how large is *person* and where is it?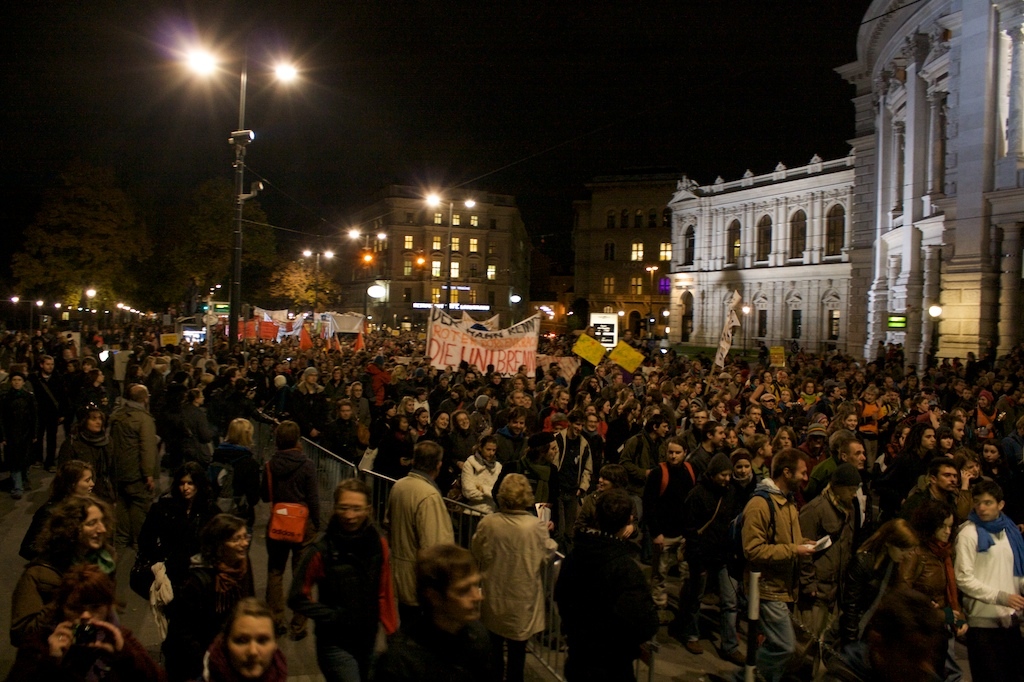
Bounding box: left=10, top=451, right=127, bottom=554.
